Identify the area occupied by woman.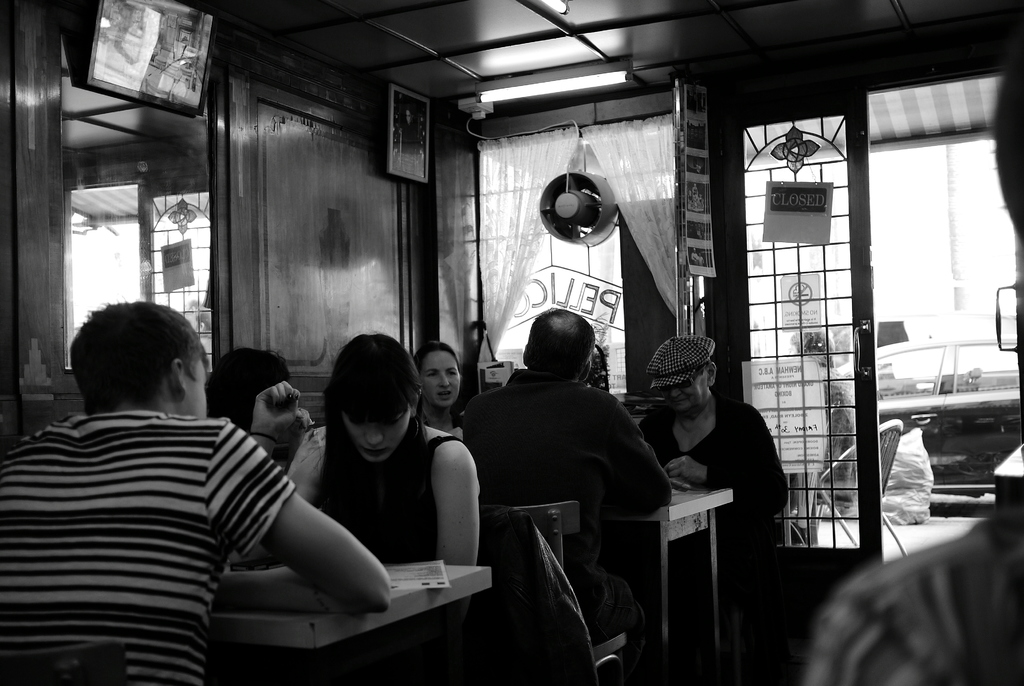
Area: x1=196, y1=337, x2=300, y2=443.
